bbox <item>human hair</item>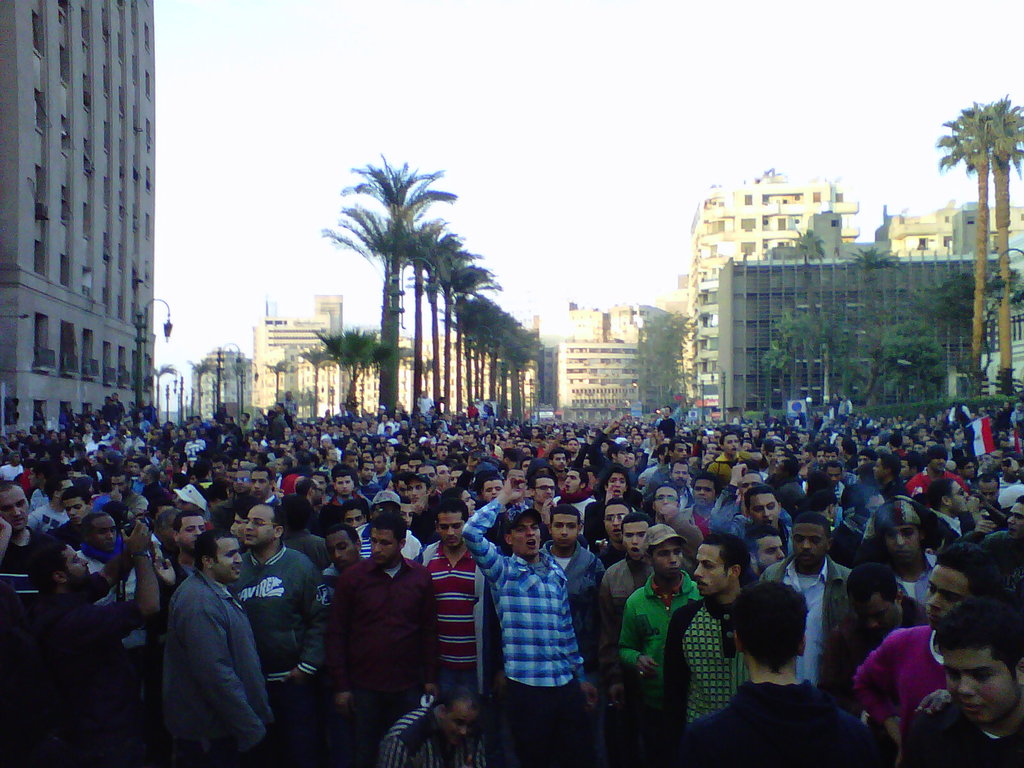
box=[700, 474, 725, 502]
